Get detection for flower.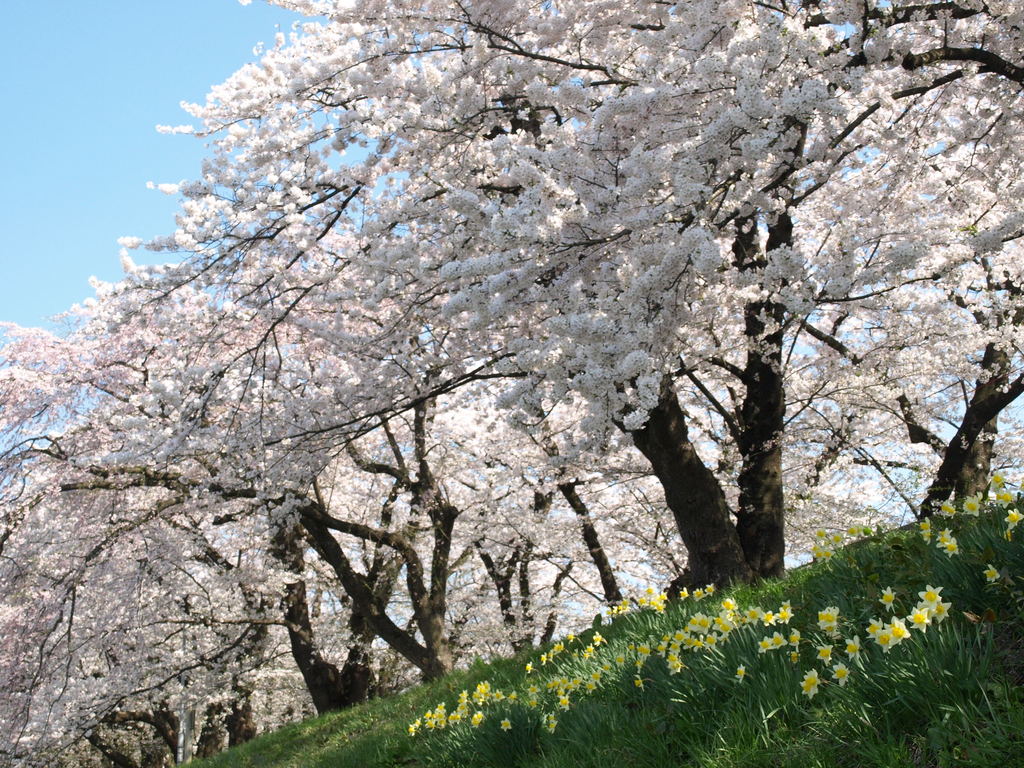
Detection: crop(772, 605, 794, 624).
